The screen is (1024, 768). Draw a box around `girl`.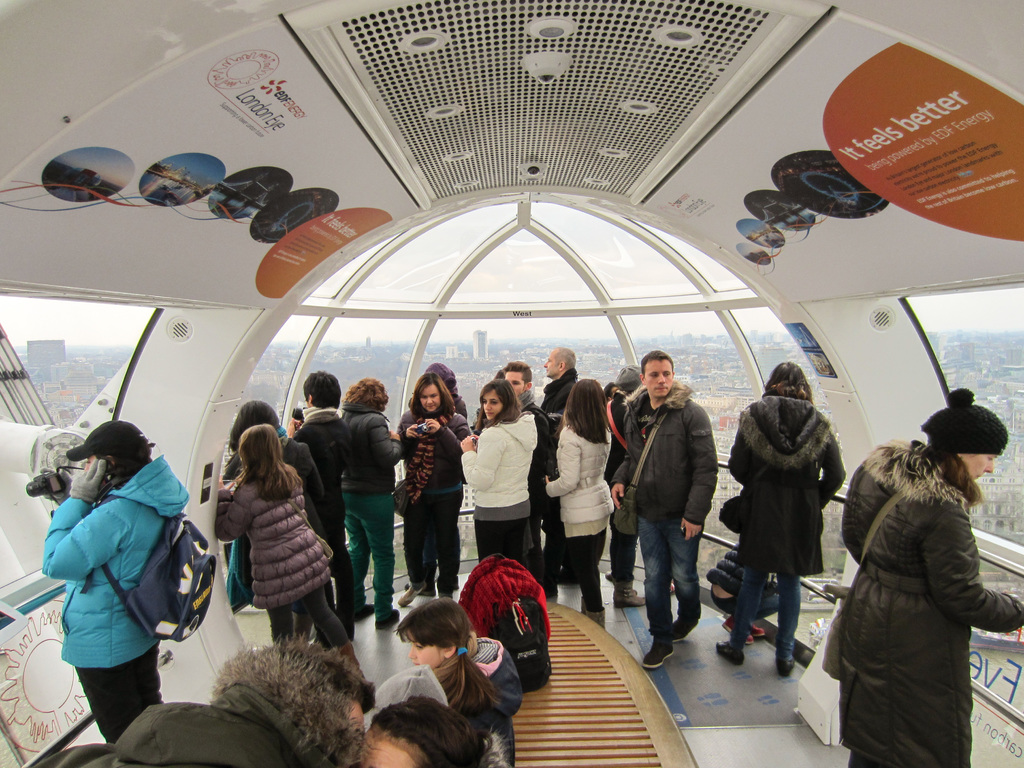
394,589,513,767.
